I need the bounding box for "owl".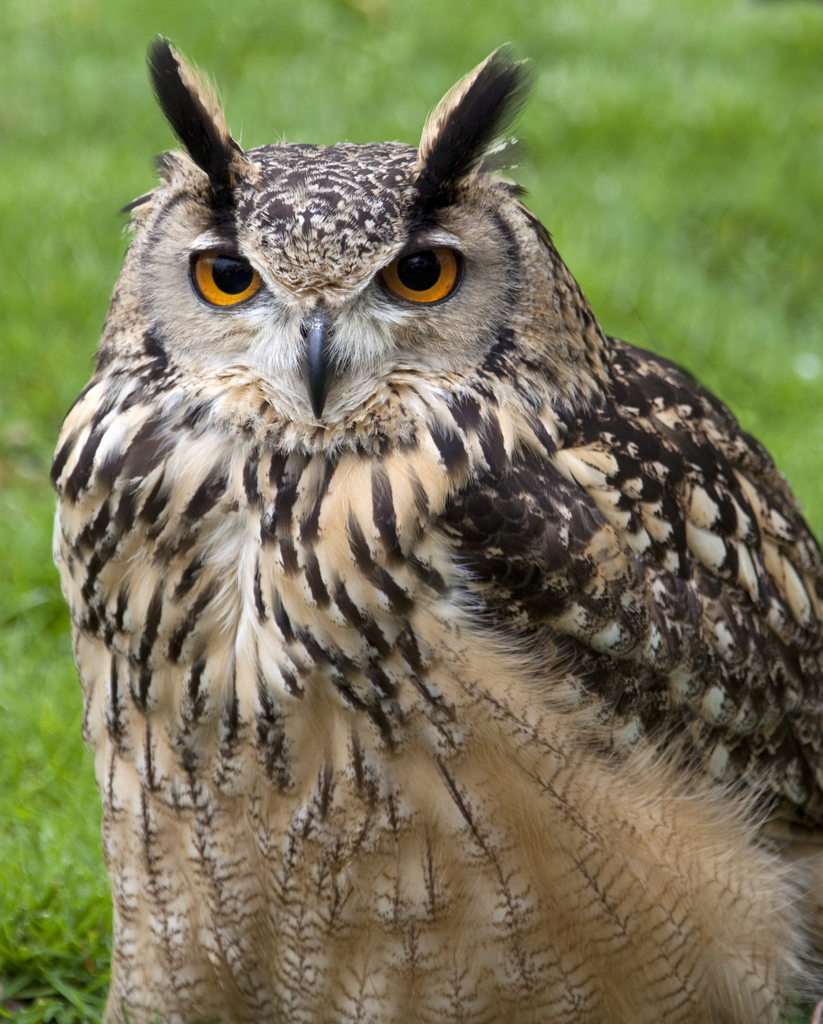
Here it is: {"x1": 28, "y1": 38, "x2": 822, "y2": 1023}.
